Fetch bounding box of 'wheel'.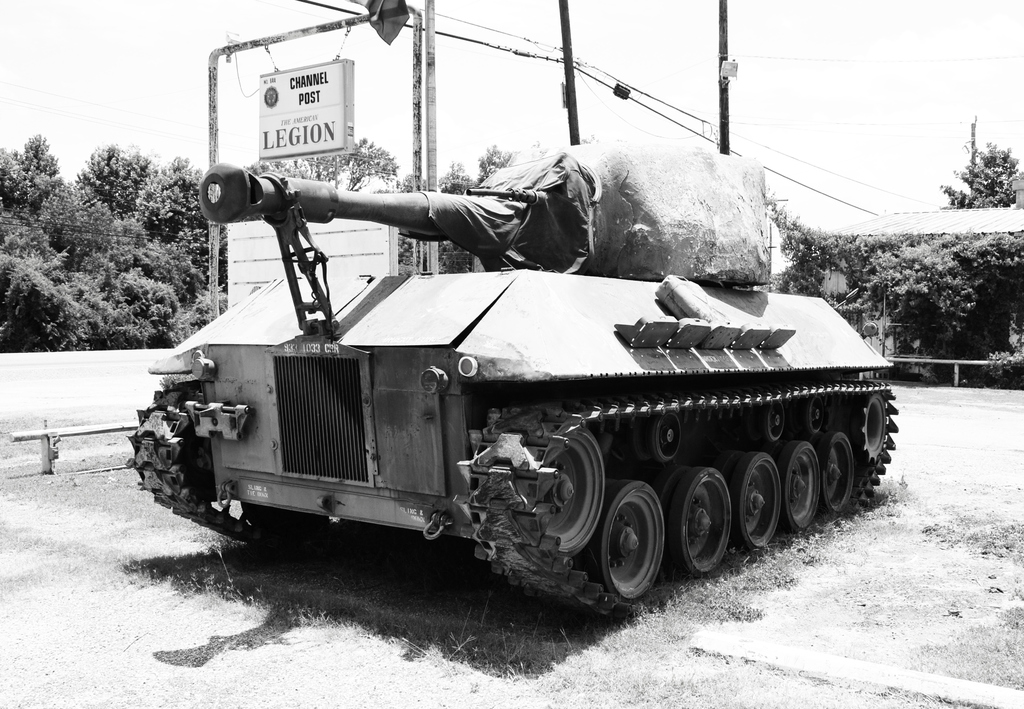
Bbox: detection(817, 438, 870, 512).
